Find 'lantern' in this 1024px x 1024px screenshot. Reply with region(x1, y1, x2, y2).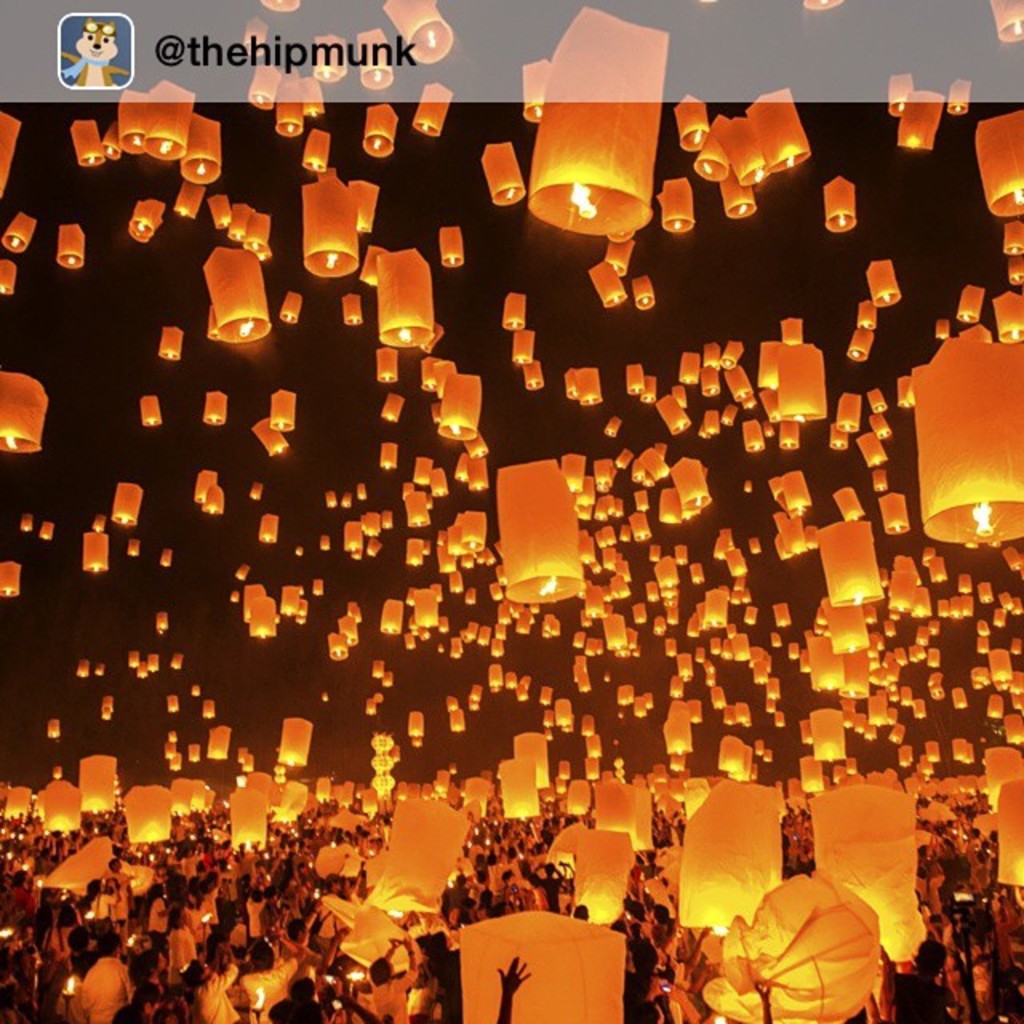
region(109, 485, 139, 528).
